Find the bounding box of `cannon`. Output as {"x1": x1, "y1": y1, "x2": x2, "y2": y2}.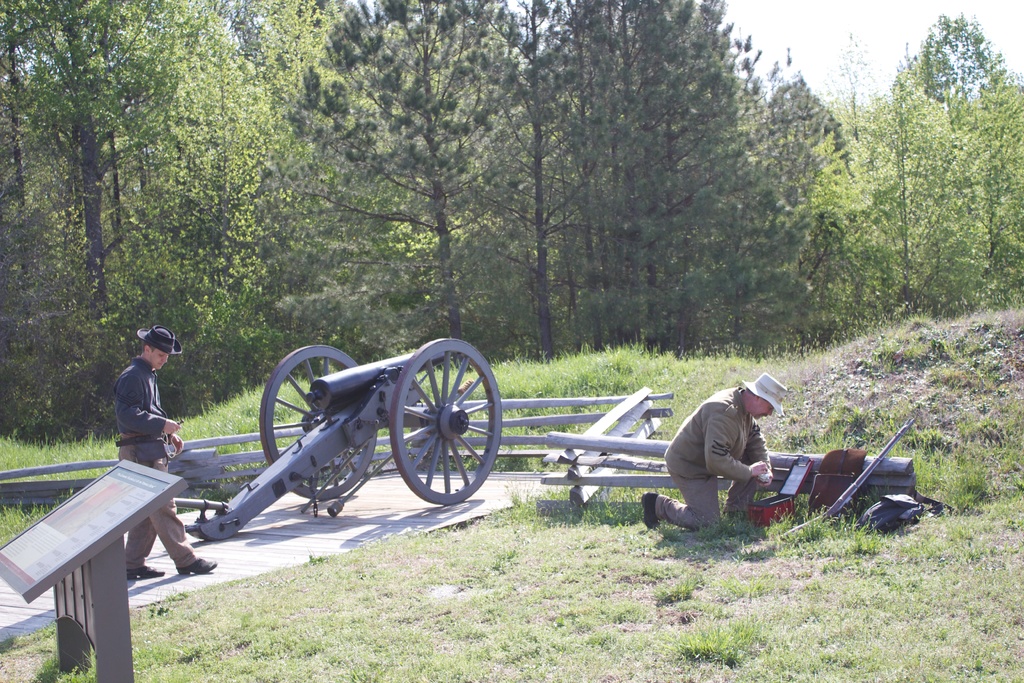
{"x1": 177, "y1": 338, "x2": 504, "y2": 545}.
